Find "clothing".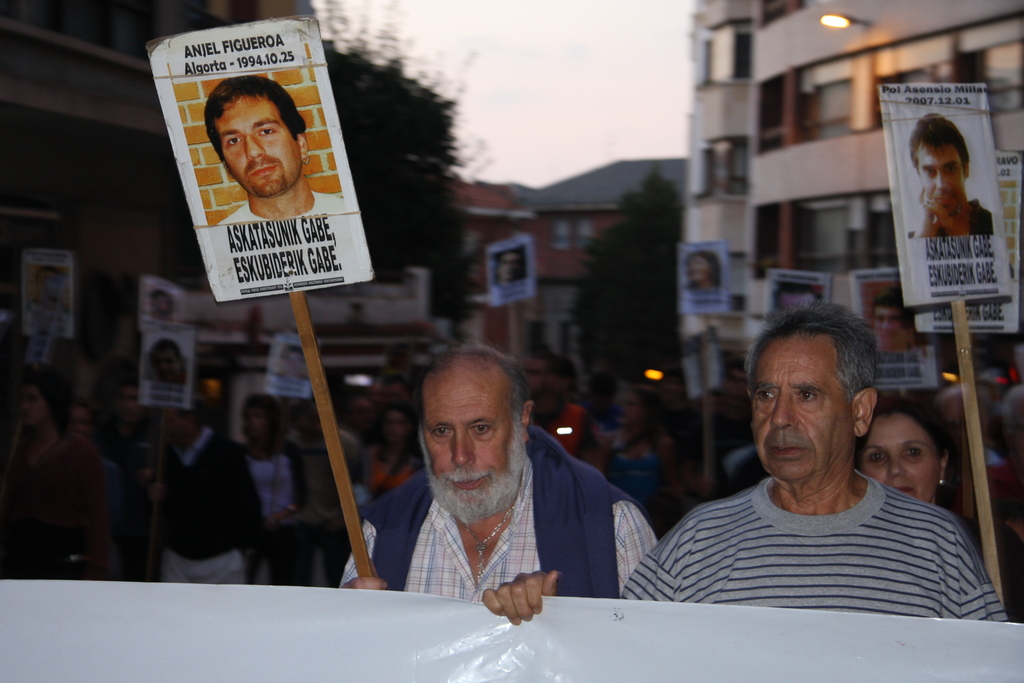
<bbox>363, 451, 414, 497</bbox>.
